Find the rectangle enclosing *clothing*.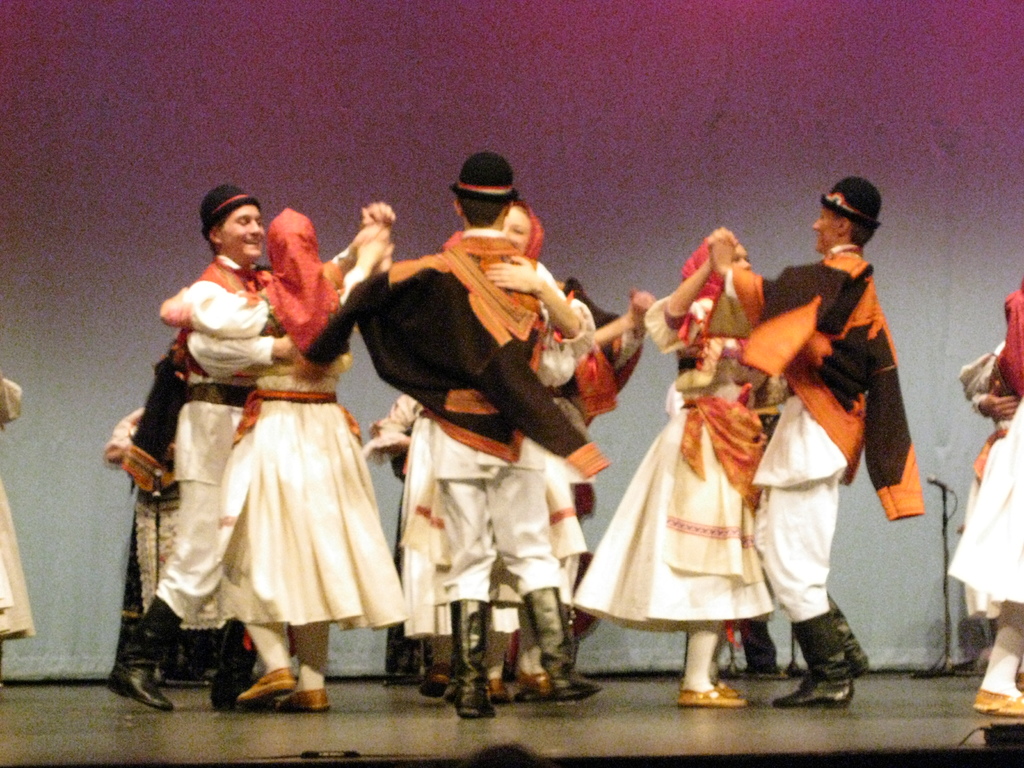
box(131, 255, 397, 669).
